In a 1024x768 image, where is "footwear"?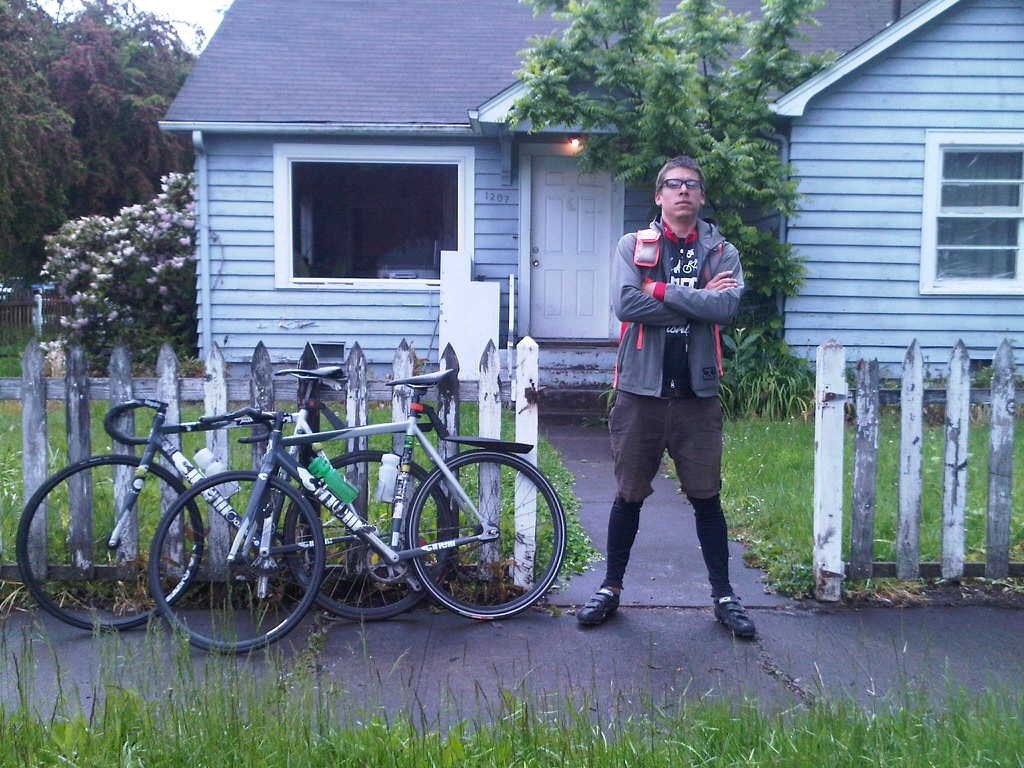
x1=708, y1=593, x2=758, y2=639.
